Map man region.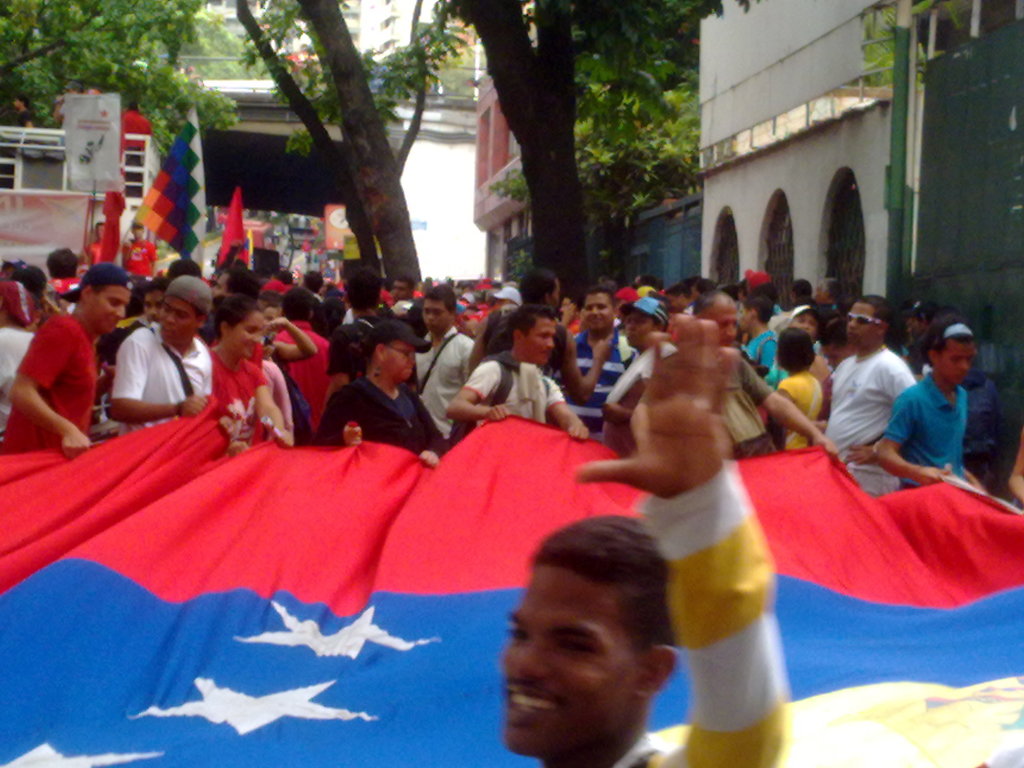
Mapped to Rect(867, 310, 975, 495).
